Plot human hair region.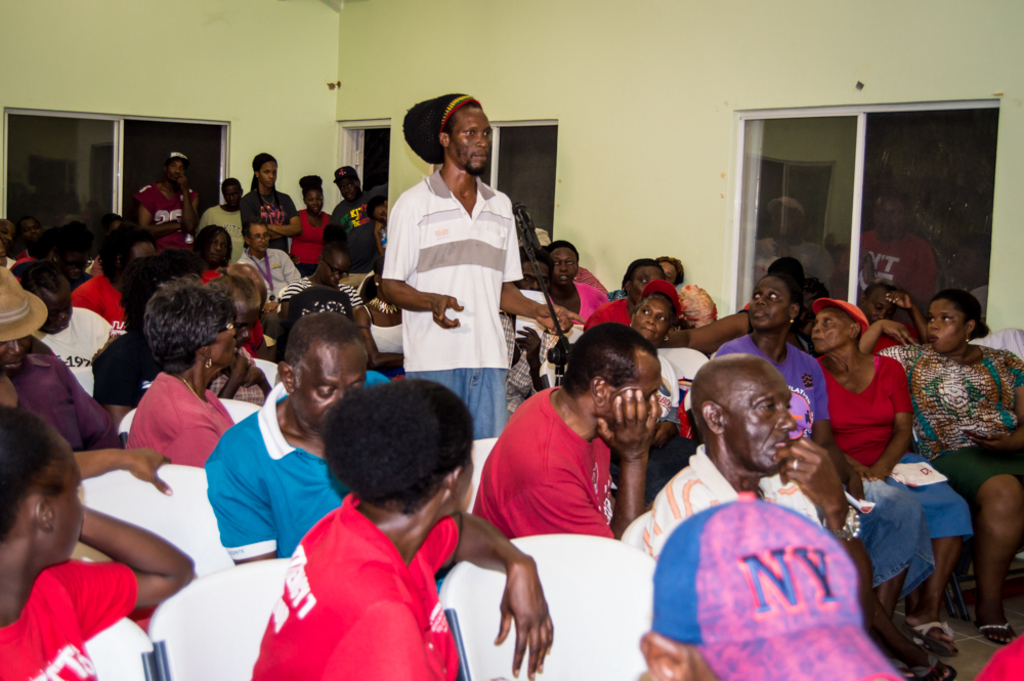
Plotted at rect(926, 287, 988, 341).
